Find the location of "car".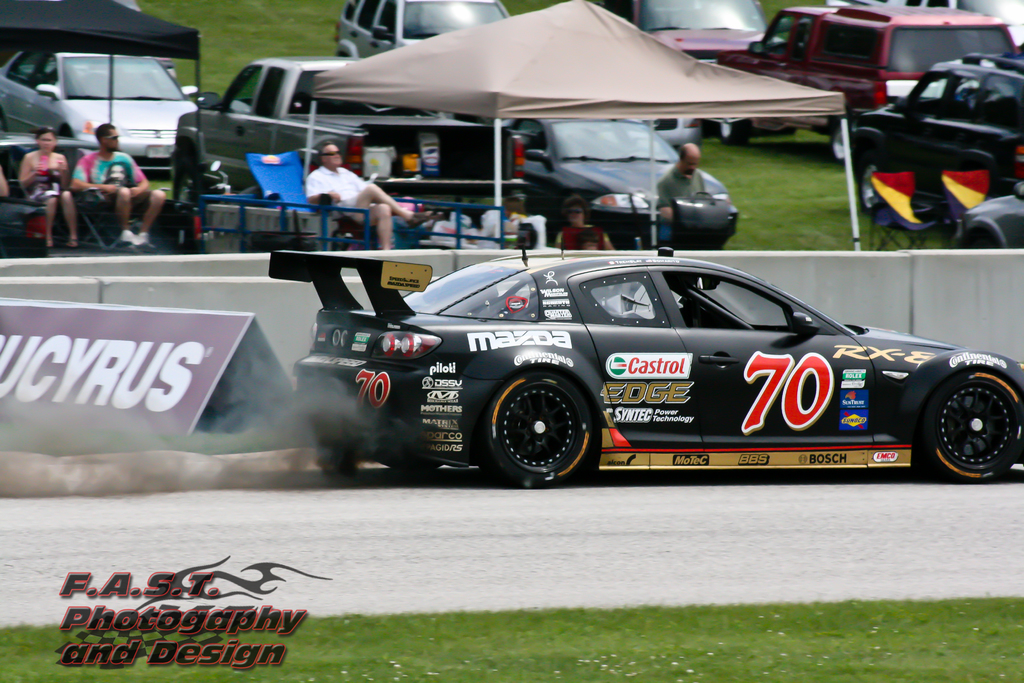
Location: bbox=(960, 185, 1023, 248).
